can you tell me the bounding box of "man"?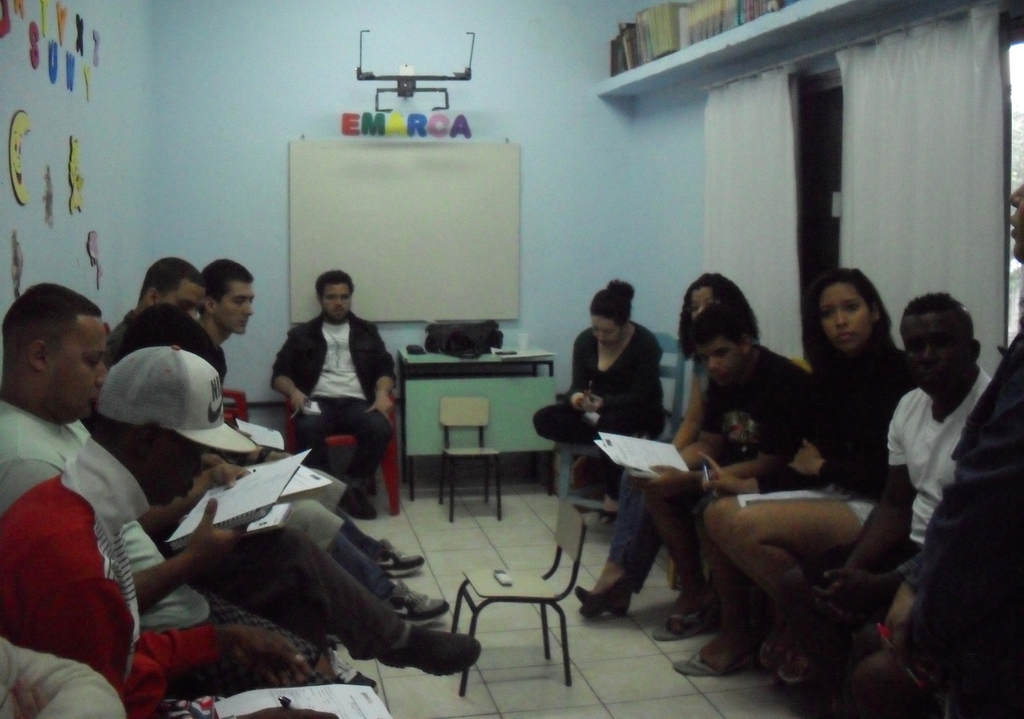
BBox(624, 289, 824, 649).
